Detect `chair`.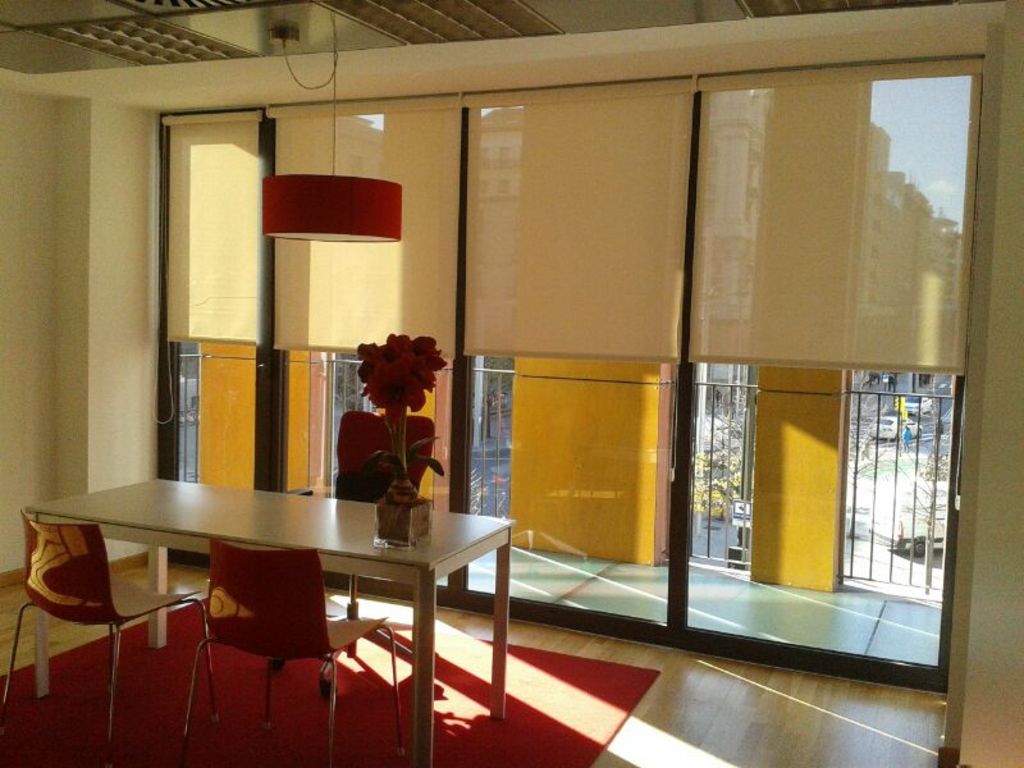
Detected at box(13, 481, 150, 717).
